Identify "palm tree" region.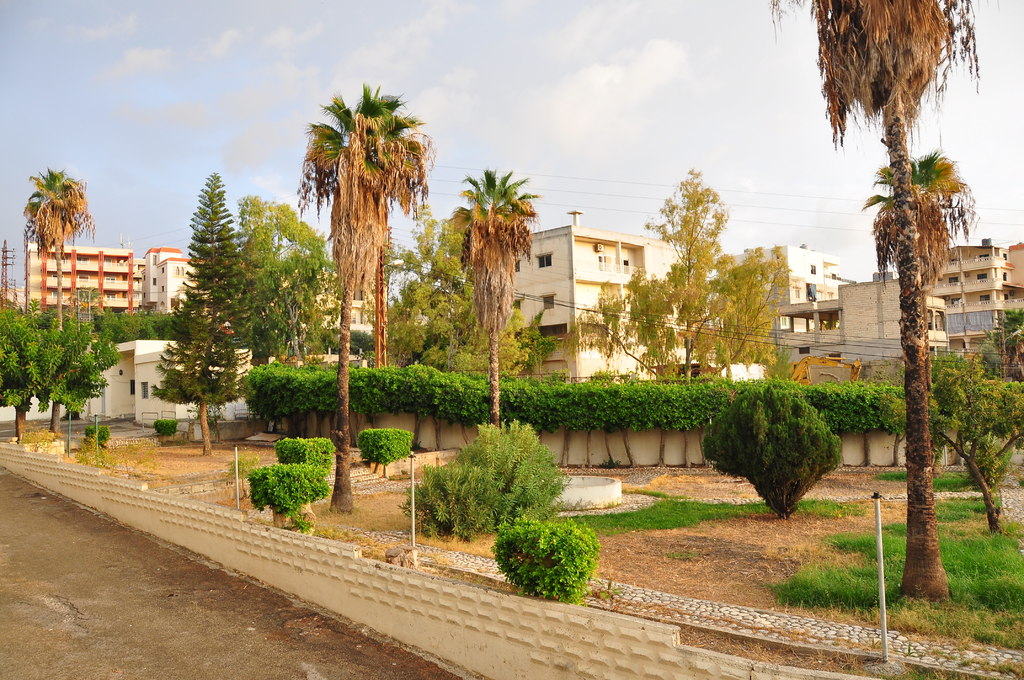
Region: <region>296, 74, 435, 518</region>.
